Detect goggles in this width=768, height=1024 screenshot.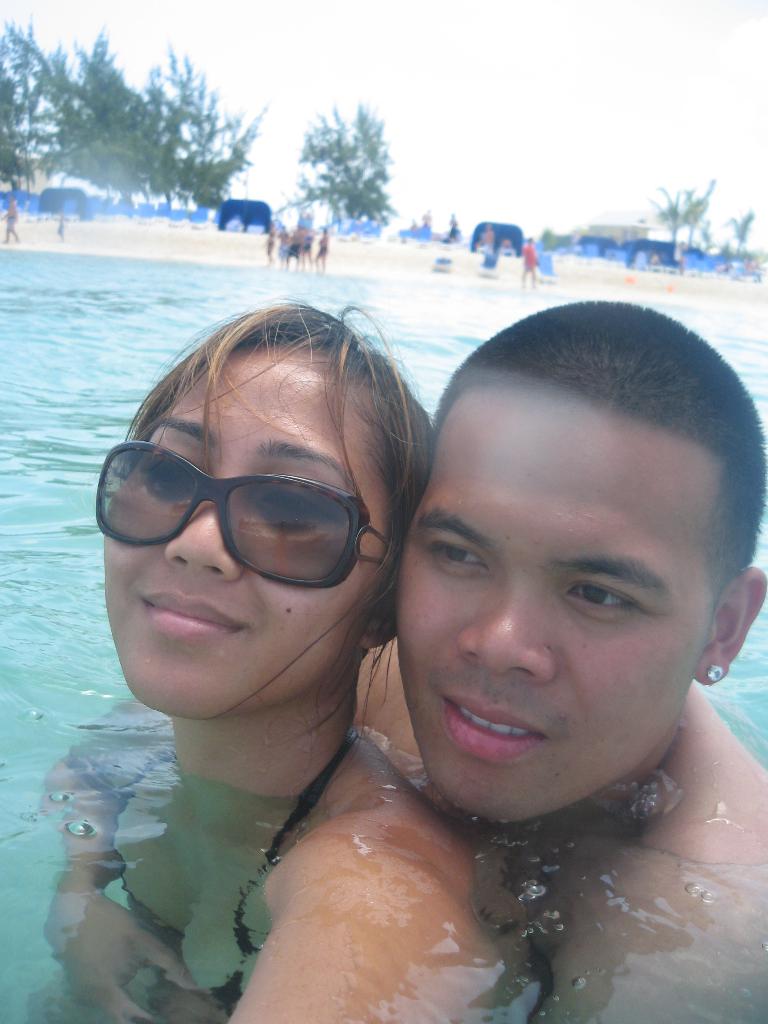
Detection: (left=102, top=437, right=410, bottom=576).
